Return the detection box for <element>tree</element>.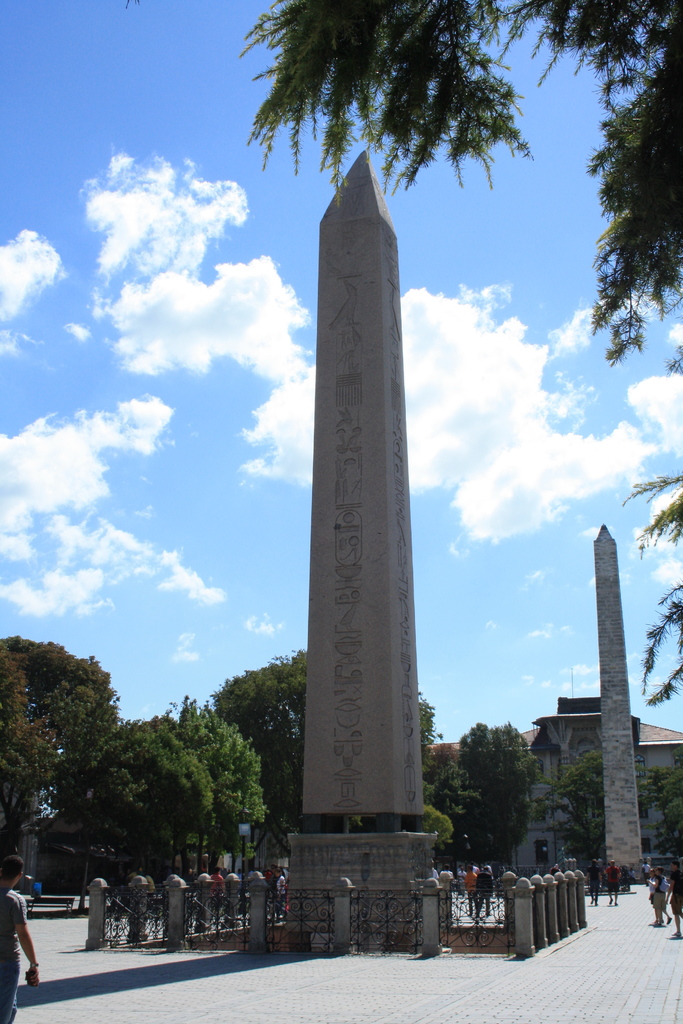
555,755,669,875.
